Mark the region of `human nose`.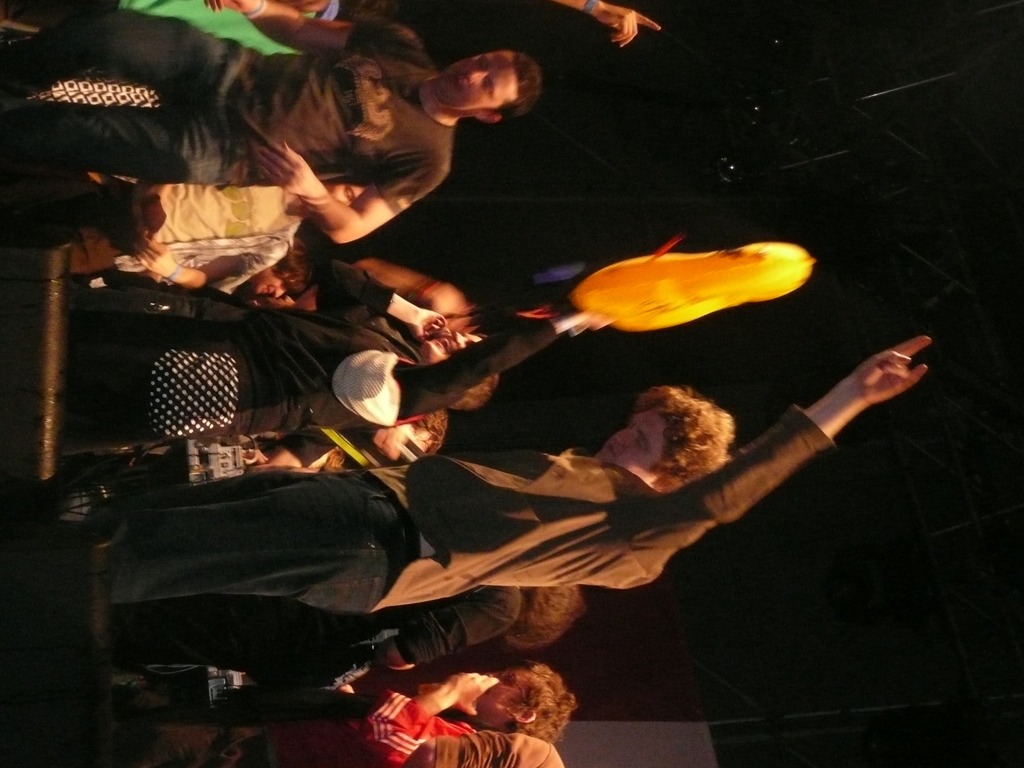
Region: 468 72 483 85.
